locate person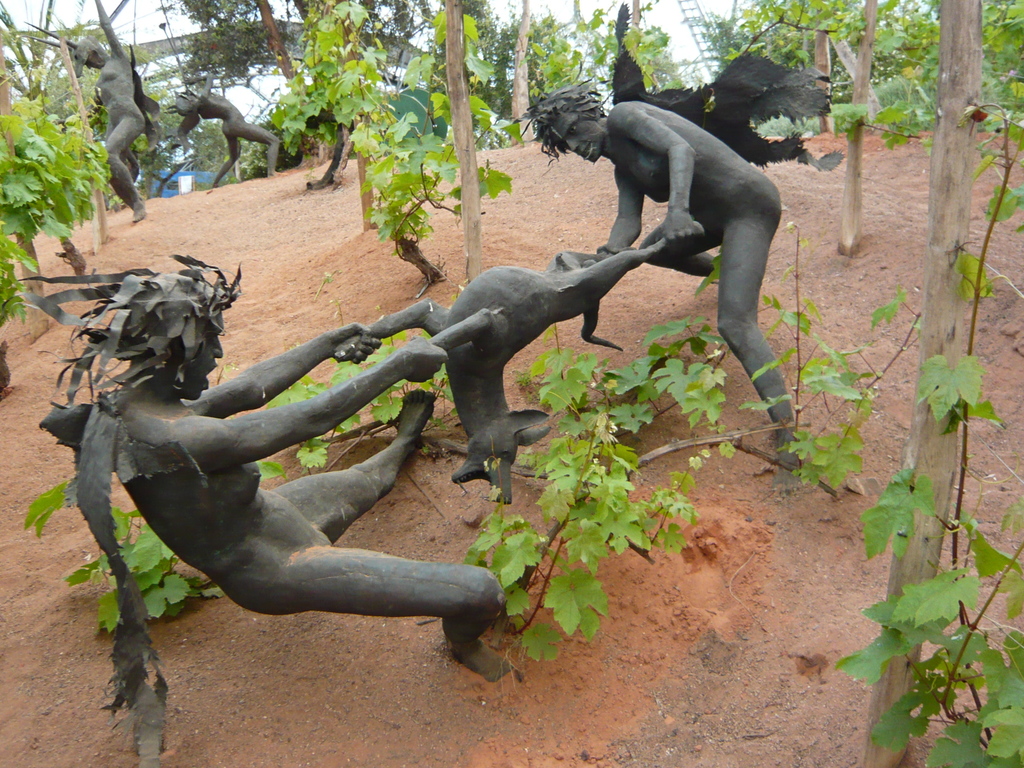
{"left": 161, "top": 63, "right": 280, "bottom": 183}
